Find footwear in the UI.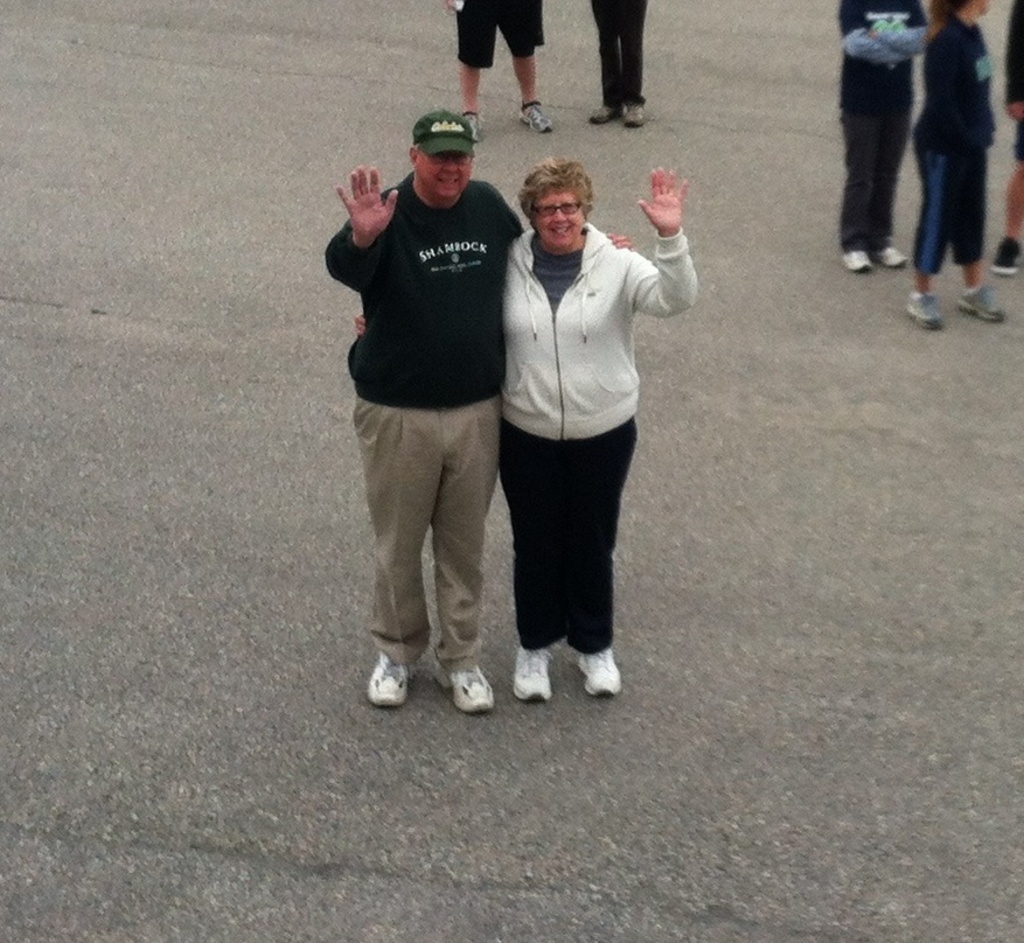
UI element at locate(513, 647, 550, 703).
